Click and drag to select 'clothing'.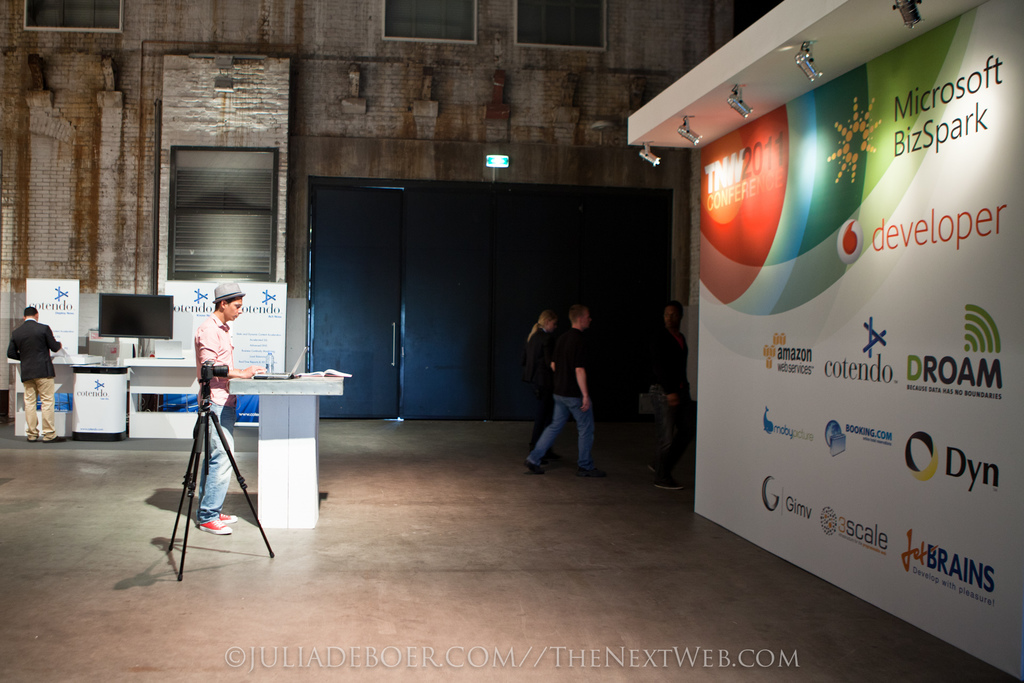
Selection: region(648, 324, 691, 482).
